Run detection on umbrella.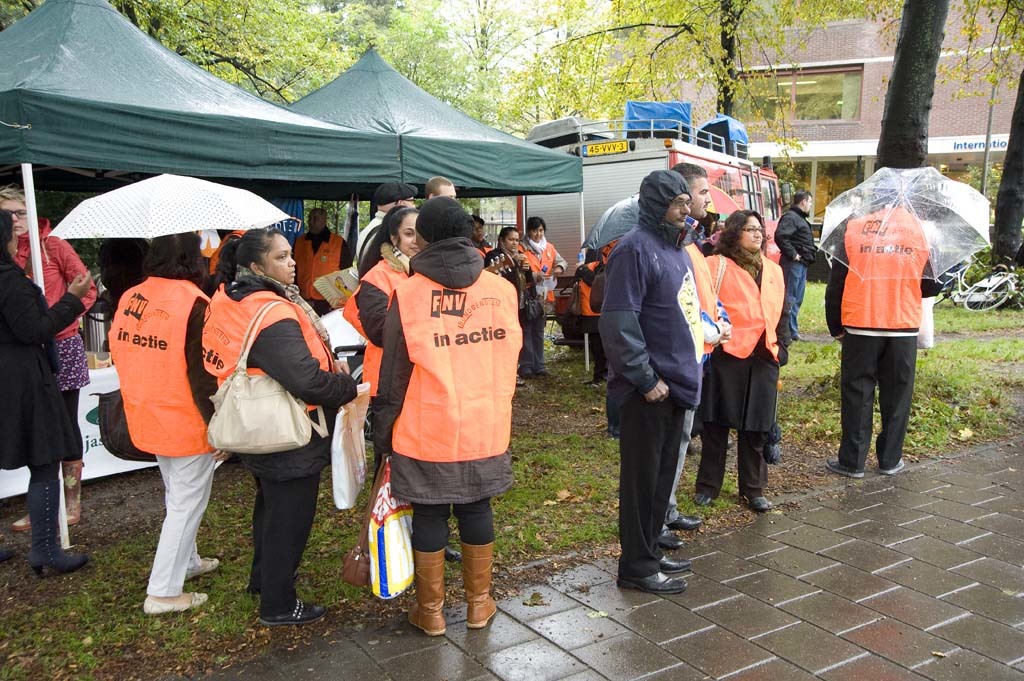
Result: box=[44, 173, 294, 245].
